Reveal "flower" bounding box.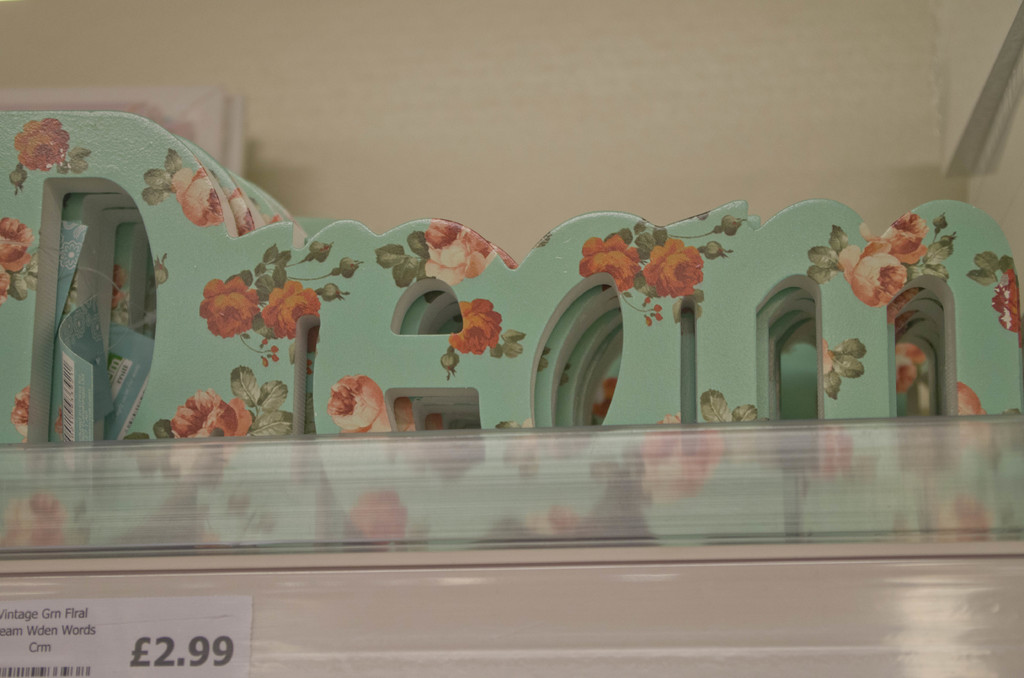
Revealed: left=641, top=297, right=666, bottom=328.
